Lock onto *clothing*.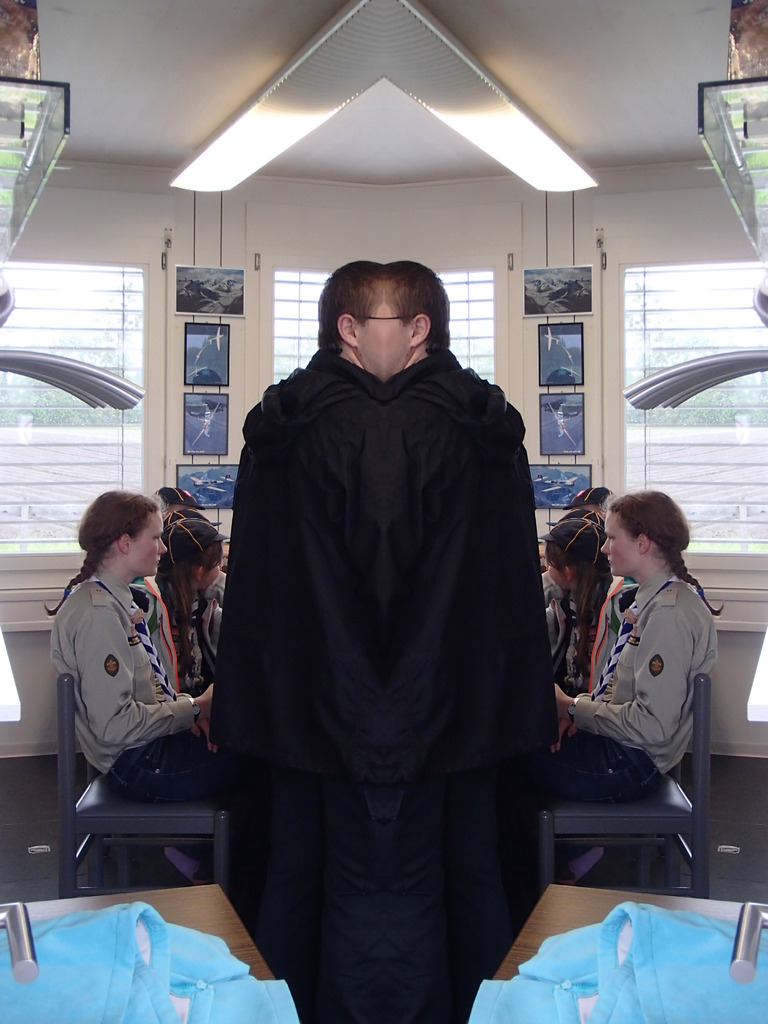
Locked: {"x1": 33, "y1": 564, "x2": 246, "y2": 811}.
